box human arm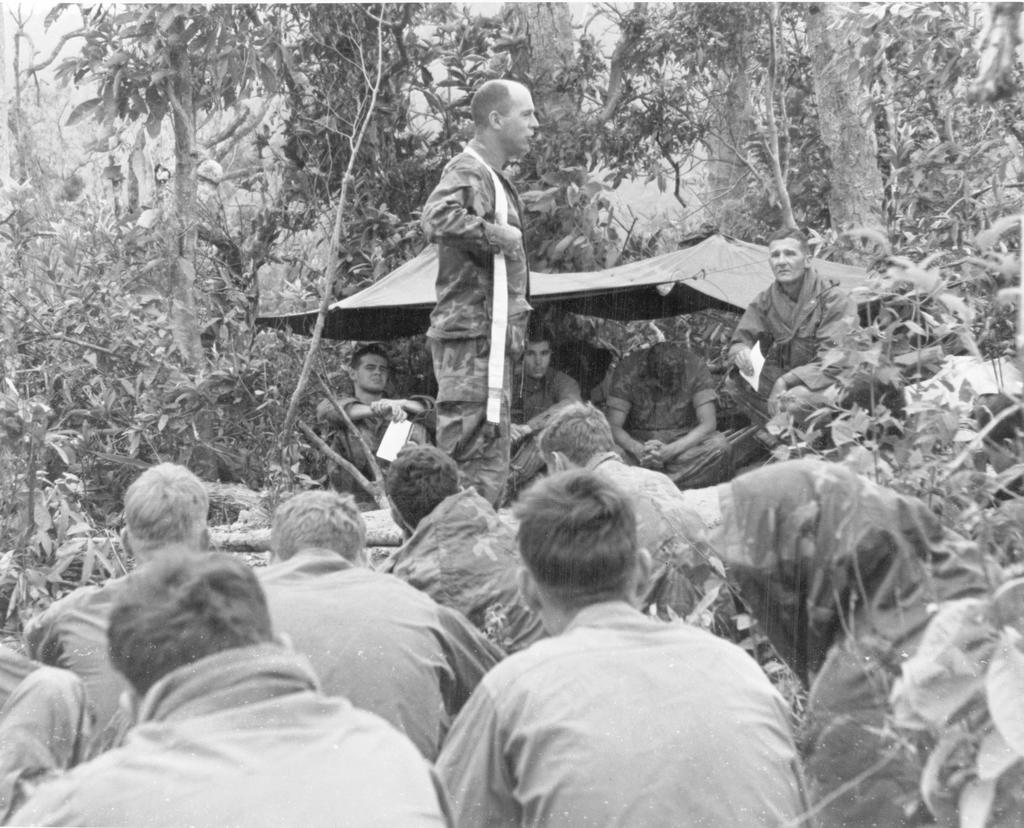
box(429, 678, 522, 826)
